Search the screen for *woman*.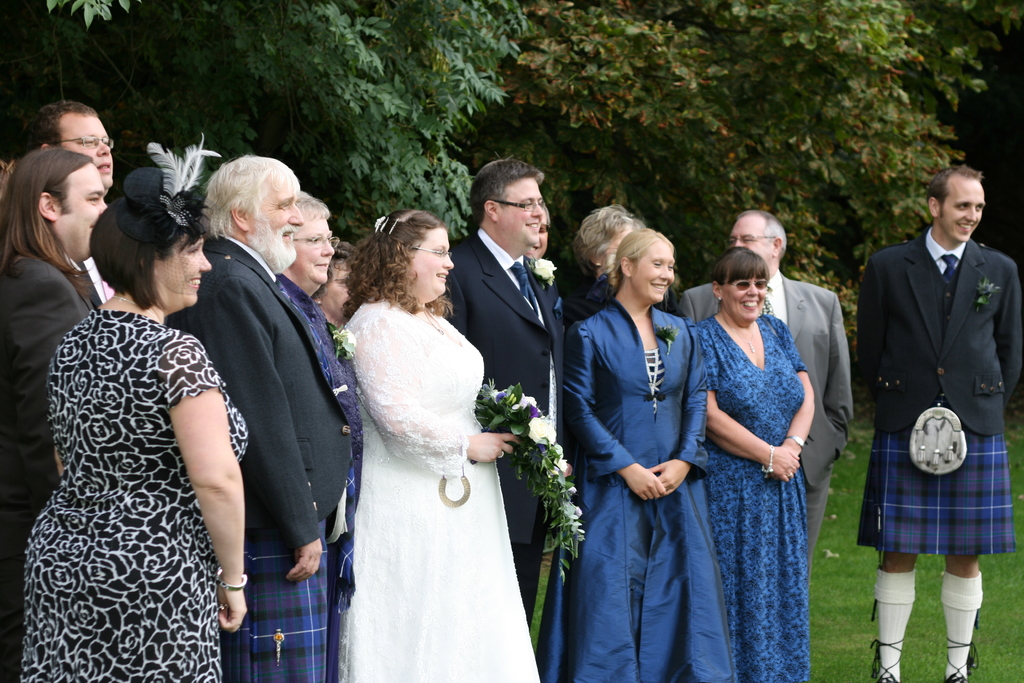
Found at select_region(566, 204, 648, 323).
